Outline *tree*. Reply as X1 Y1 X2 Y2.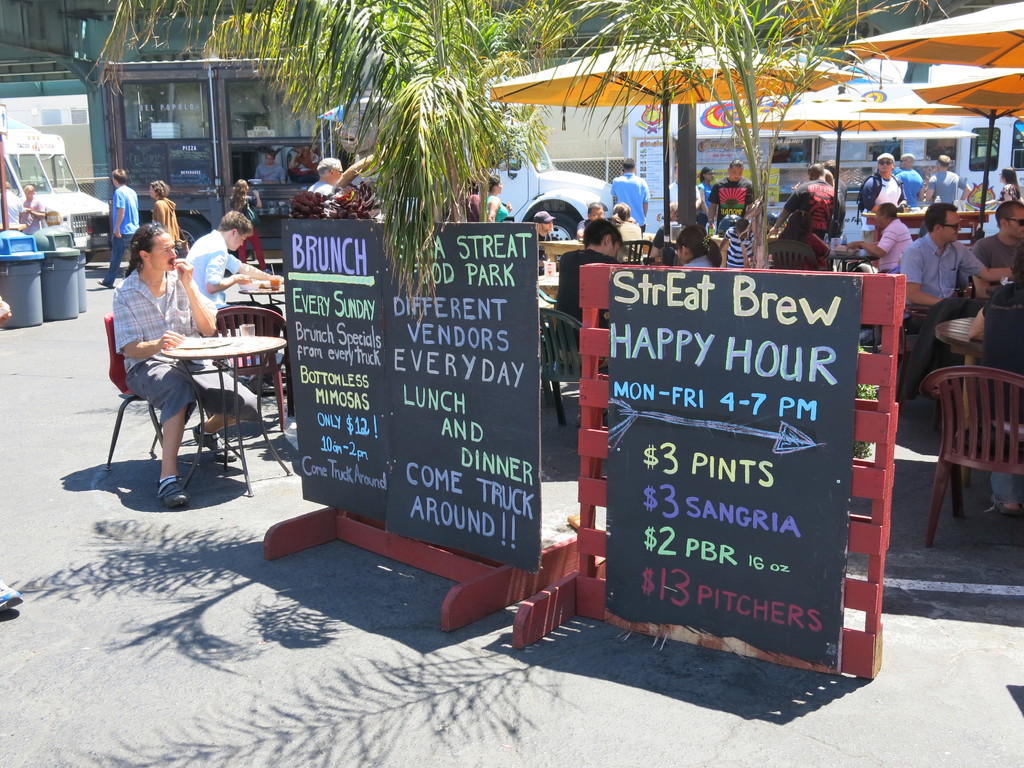
583 0 963 260.
